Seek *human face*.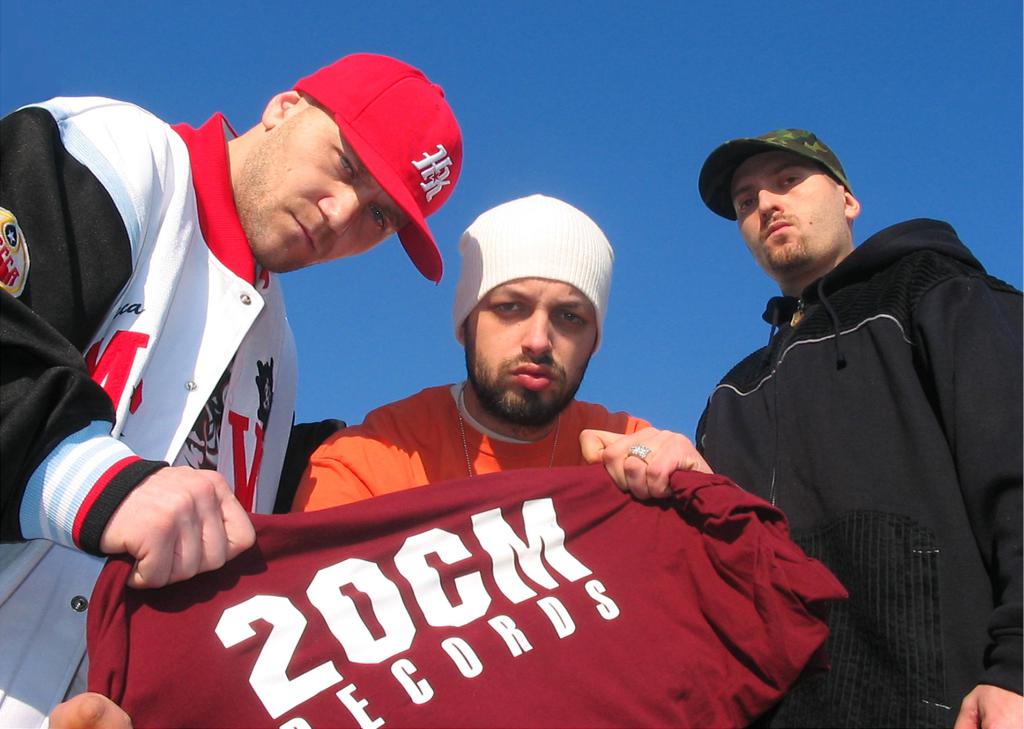
{"x1": 465, "y1": 275, "x2": 595, "y2": 417}.
